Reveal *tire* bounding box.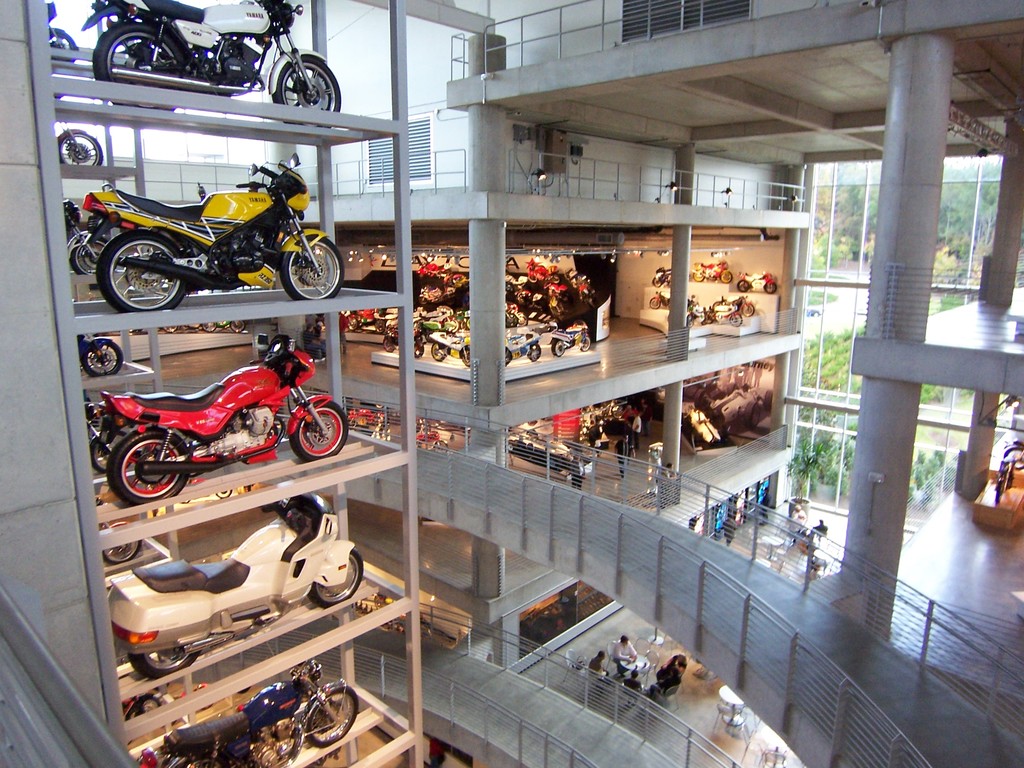
Revealed: crop(553, 273, 562, 284).
